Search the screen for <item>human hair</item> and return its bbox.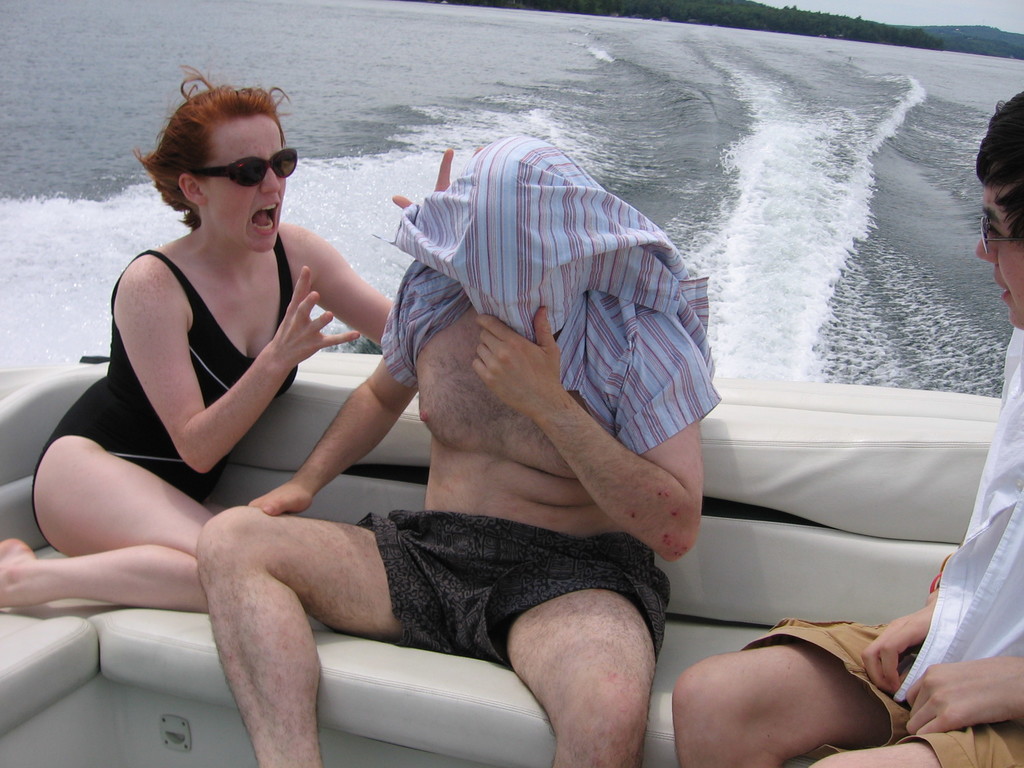
Found: Rect(131, 61, 292, 236).
